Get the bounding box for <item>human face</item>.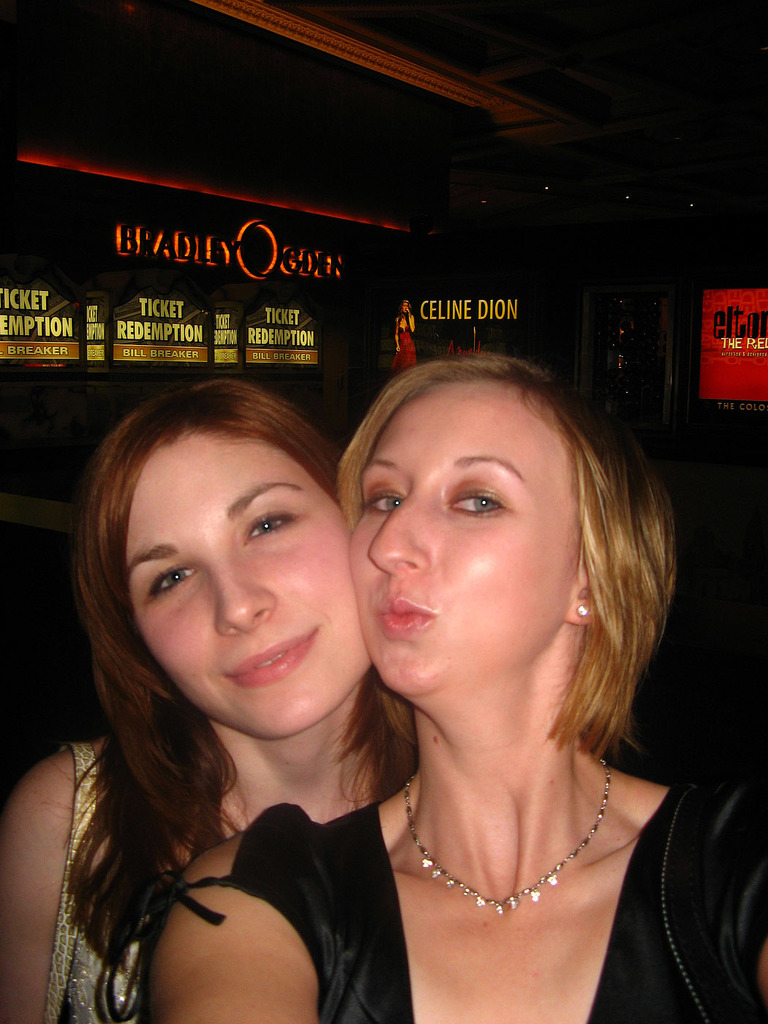
(left=131, top=432, right=371, bottom=737).
